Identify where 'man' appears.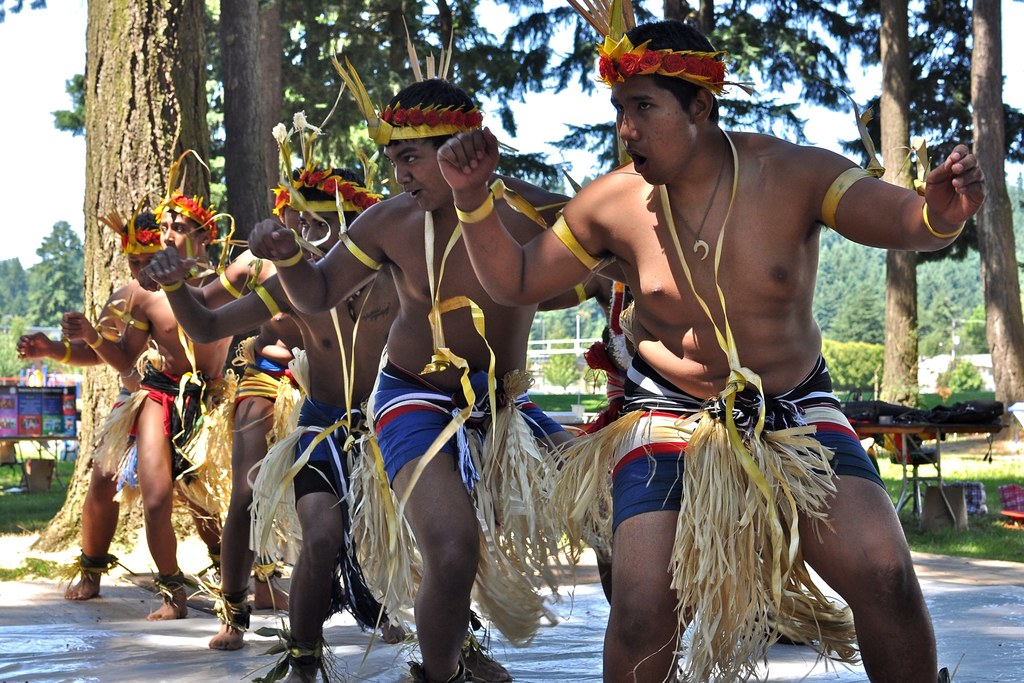
Appears at 14/207/164/598.
